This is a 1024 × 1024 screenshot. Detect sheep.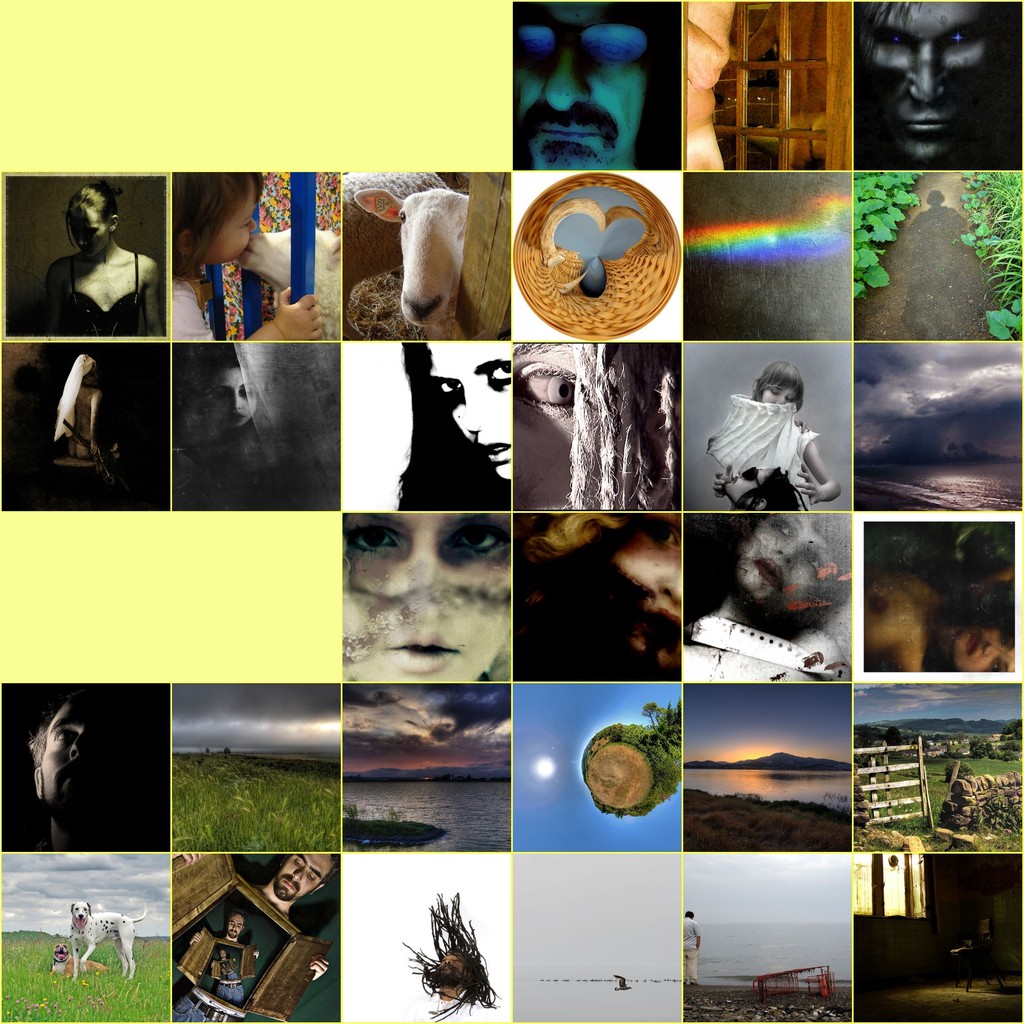
344:170:445:282.
